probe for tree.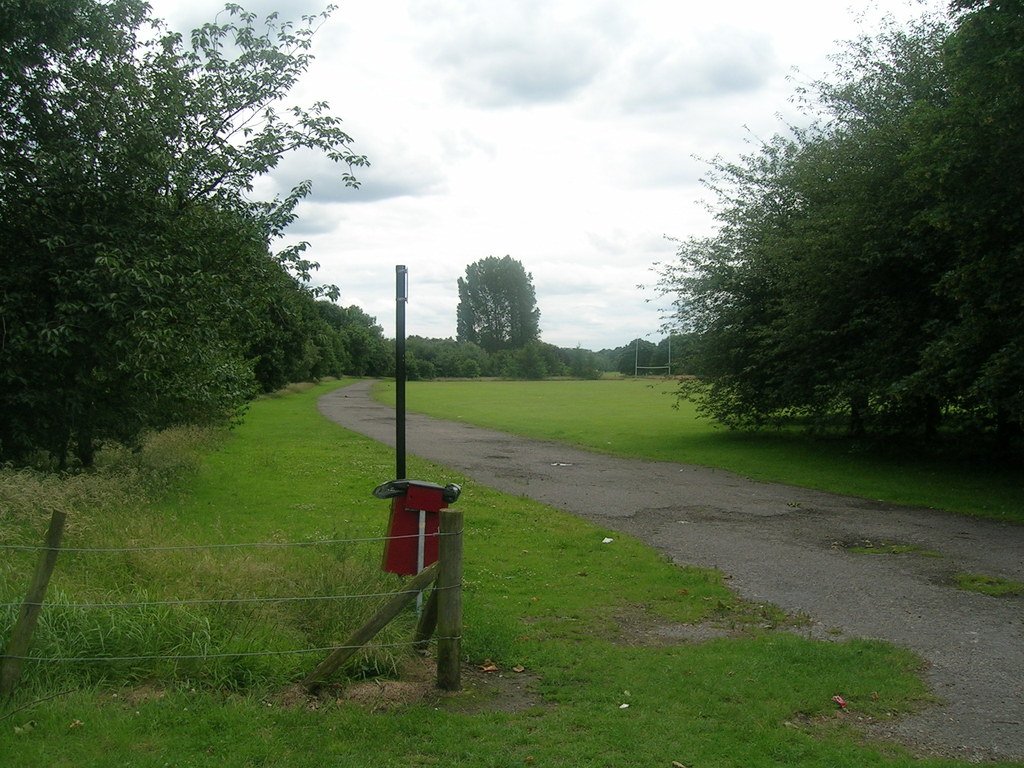
Probe result: box(617, 330, 660, 368).
